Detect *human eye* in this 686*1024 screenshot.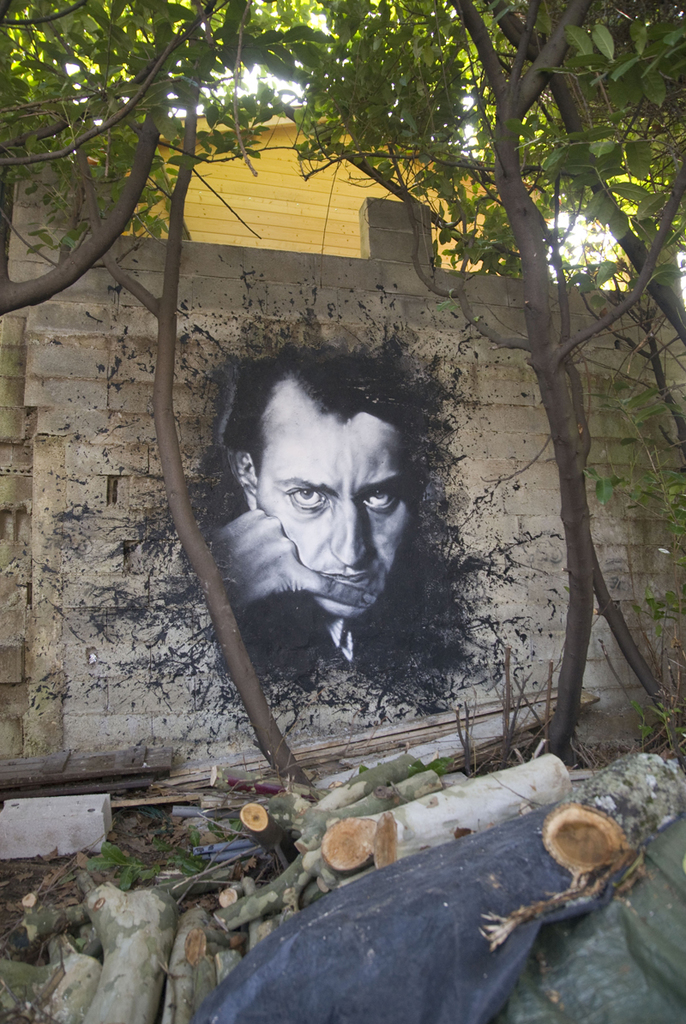
Detection: pyautogui.locateOnScreen(355, 485, 395, 512).
